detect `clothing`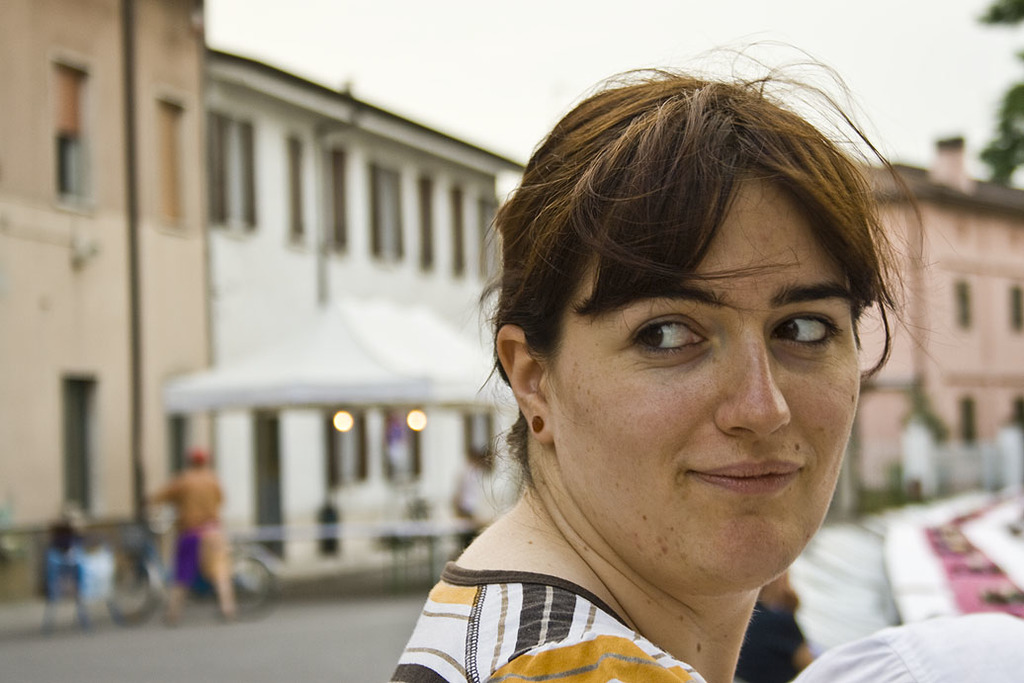
bbox=(164, 513, 223, 581)
